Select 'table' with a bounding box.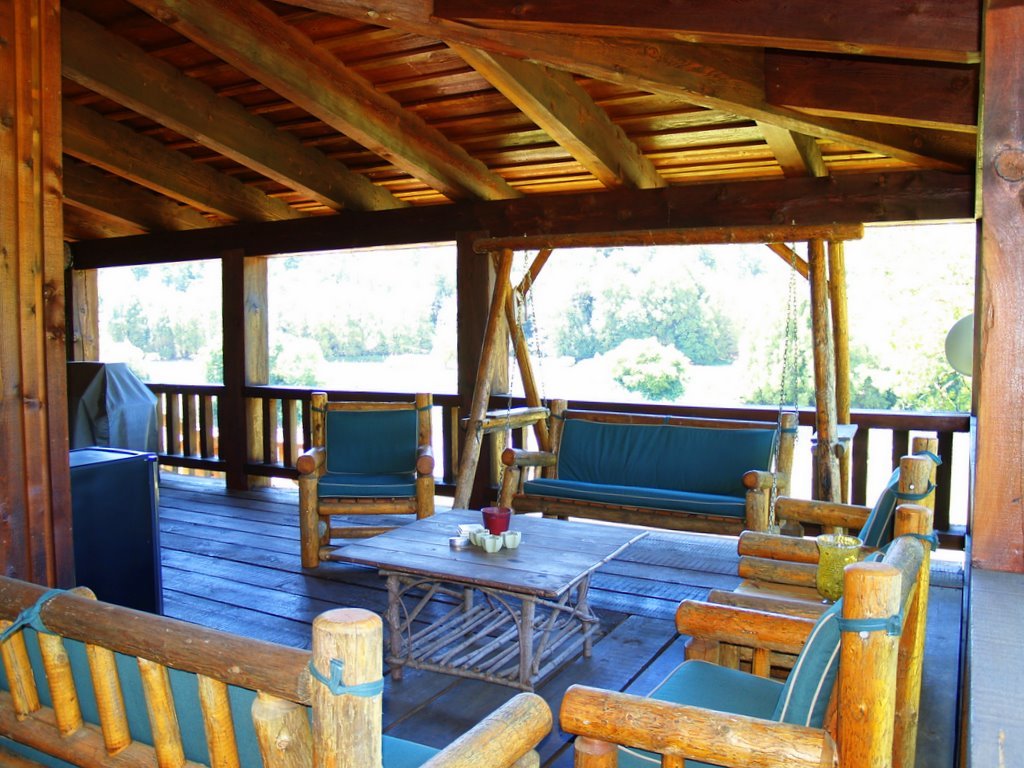
(342, 503, 665, 704).
